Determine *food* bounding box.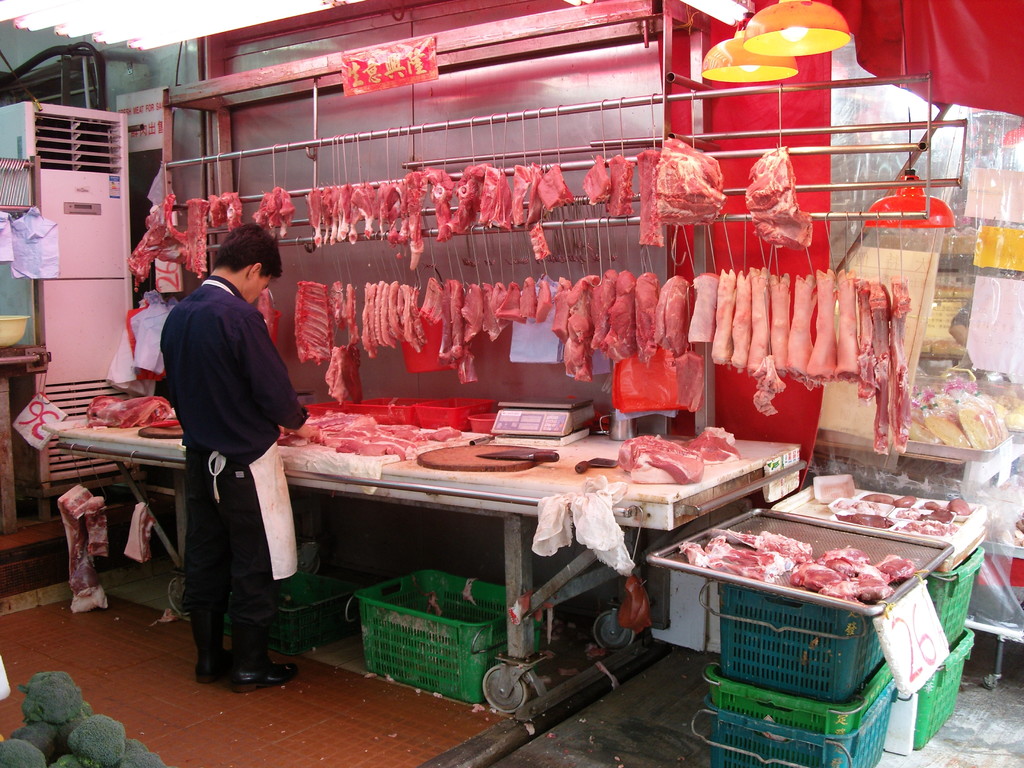
Determined: left=386, top=182, right=407, bottom=245.
